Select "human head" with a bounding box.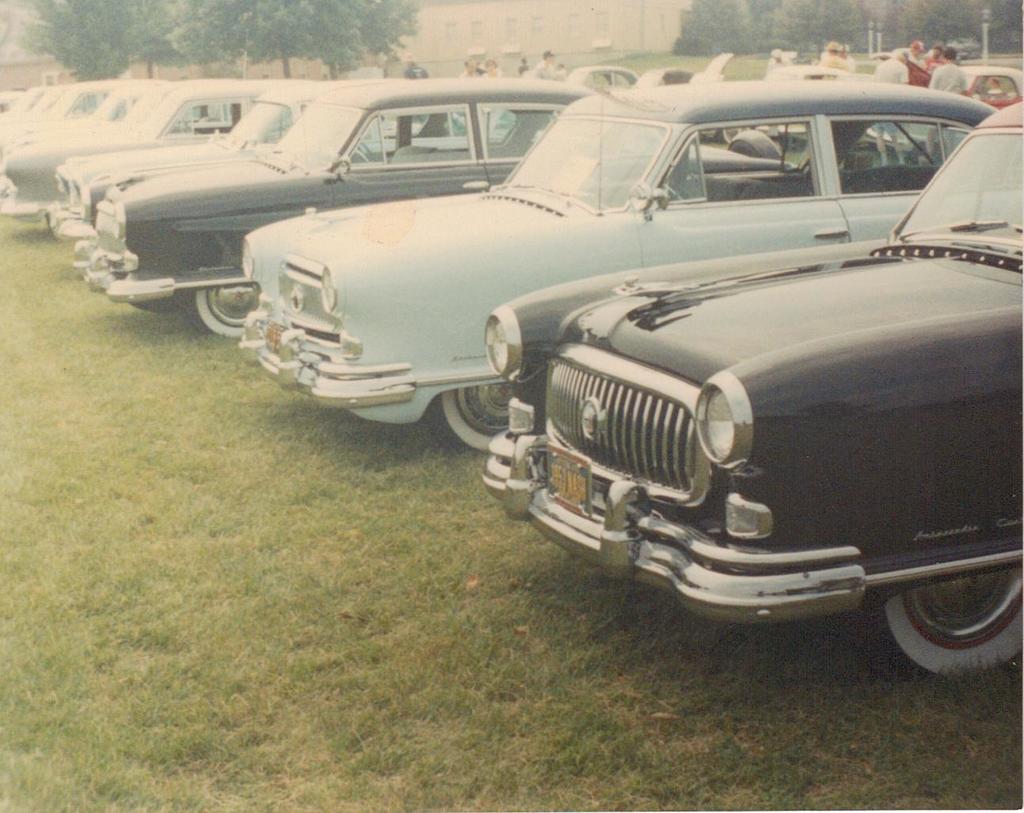
<box>941,44,955,59</box>.
